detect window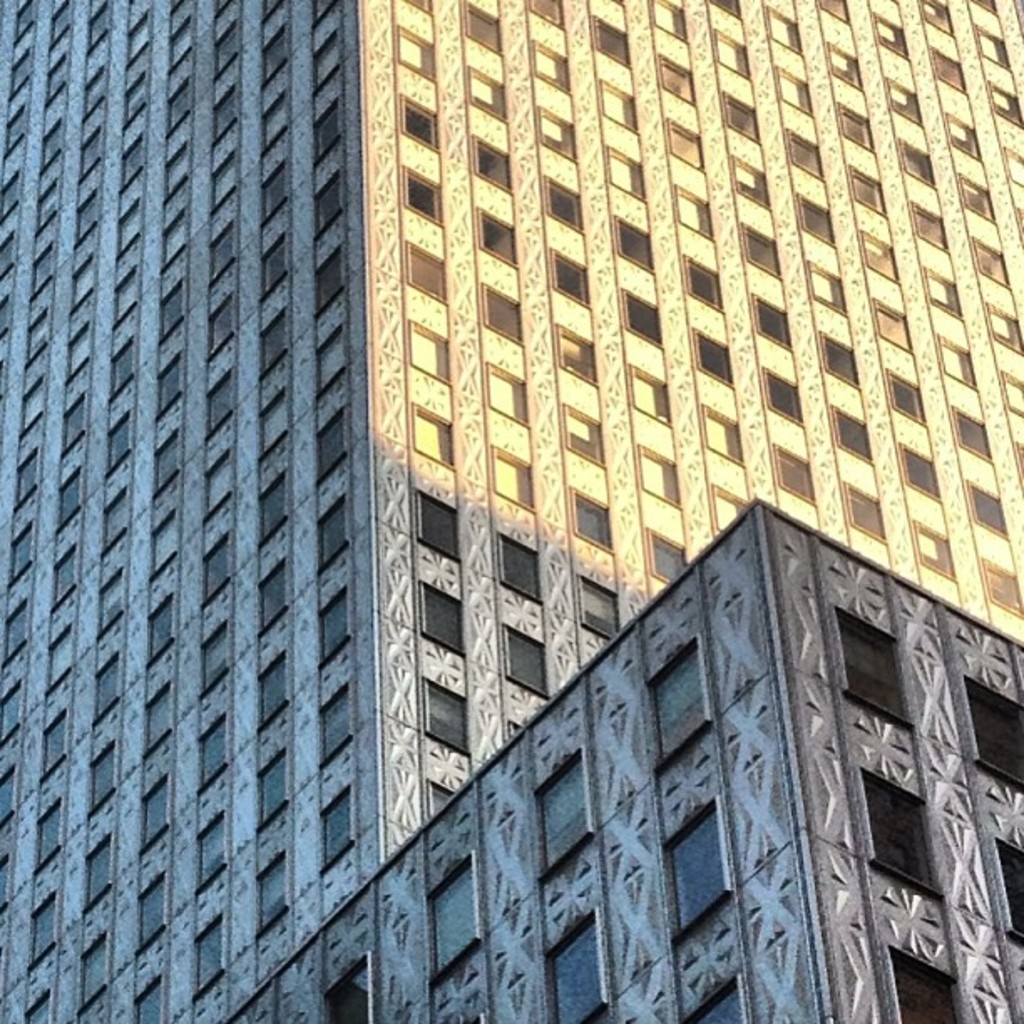
(x1=883, y1=371, x2=924, y2=425)
